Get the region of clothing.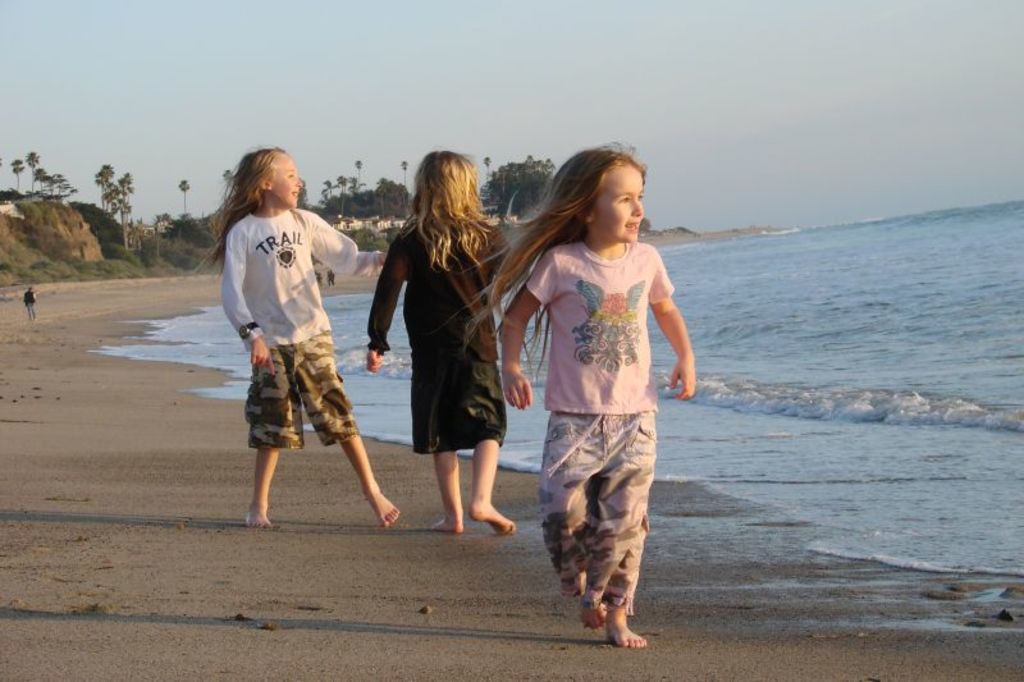
locate(225, 206, 389, 448).
